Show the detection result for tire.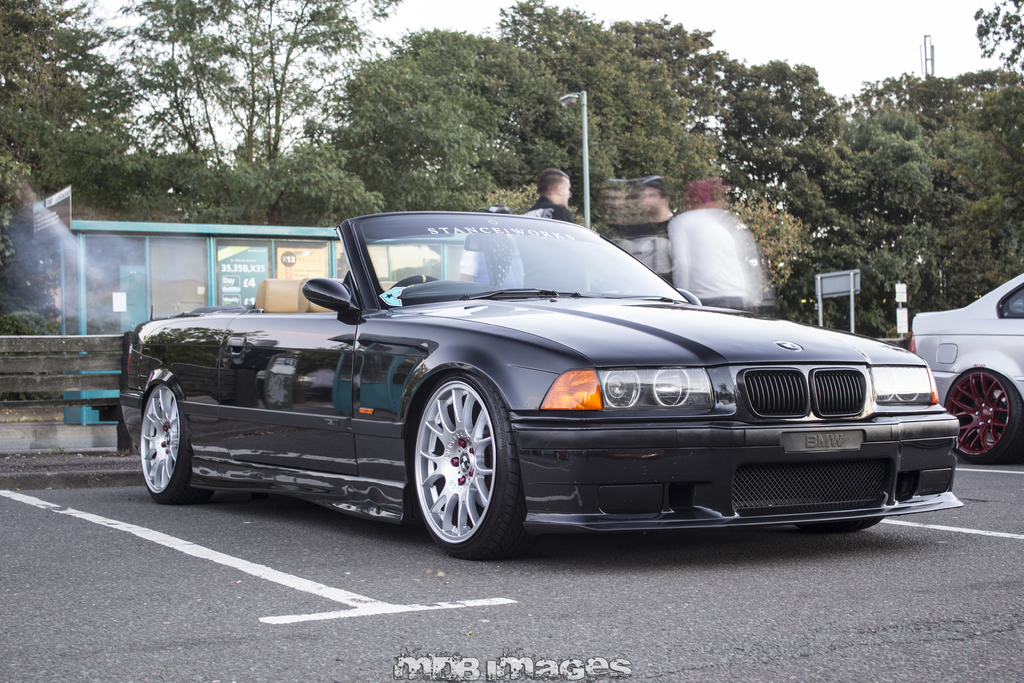
<region>943, 367, 1022, 463</region>.
